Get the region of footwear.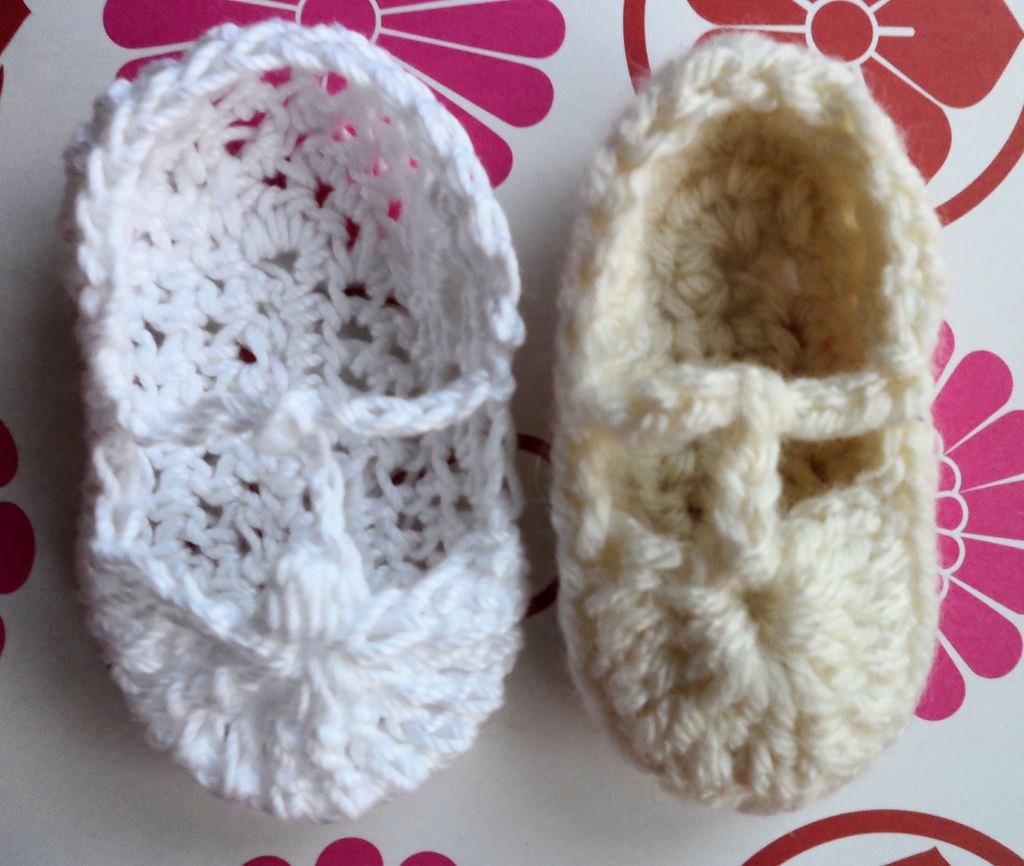
(left=54, top=12, right=534, bottom=826).
